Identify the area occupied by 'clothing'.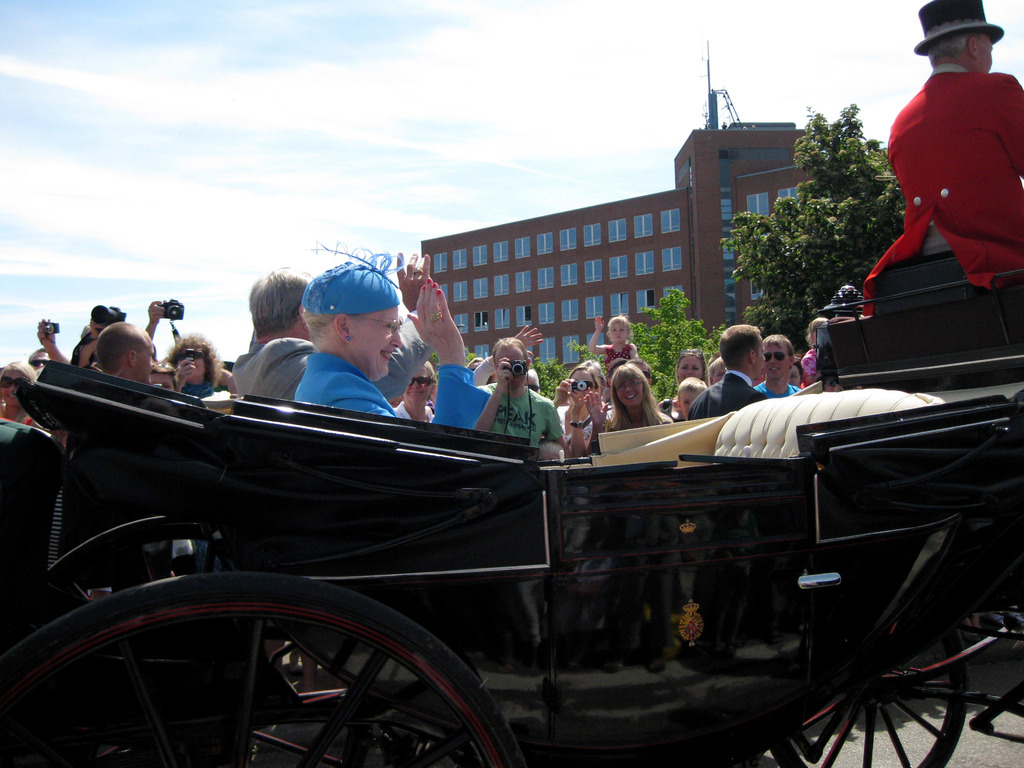
Area: <region>601, 338, 634, 381</region>.
